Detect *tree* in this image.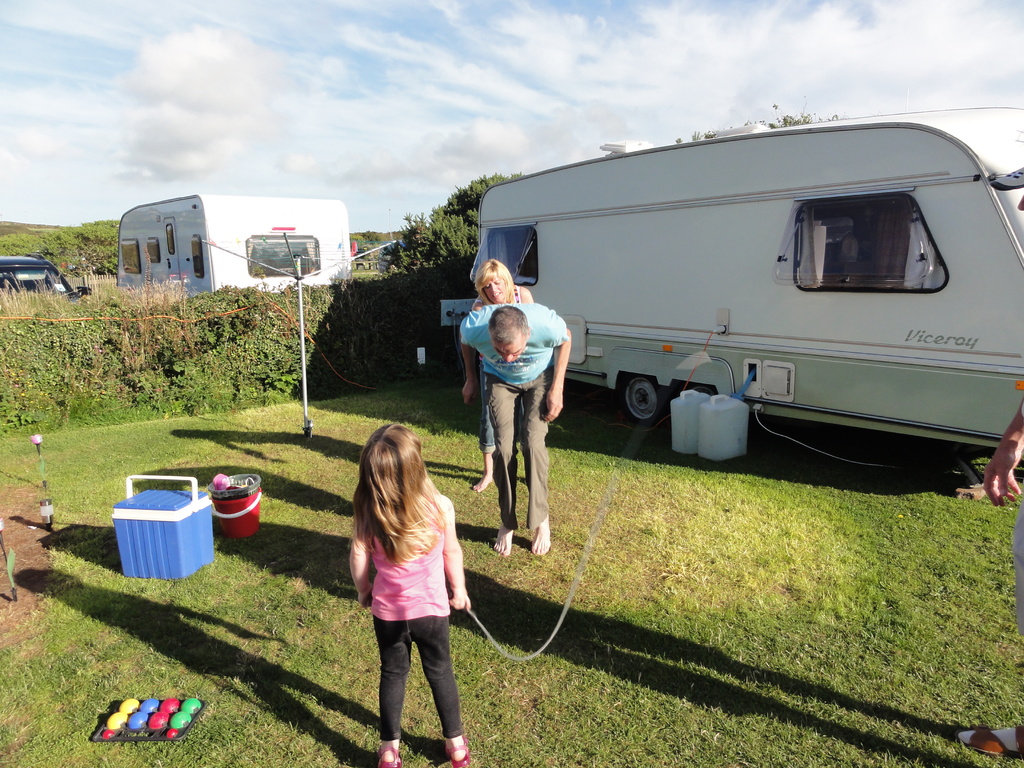
Detection: <box>673,92,842,142</box>.
